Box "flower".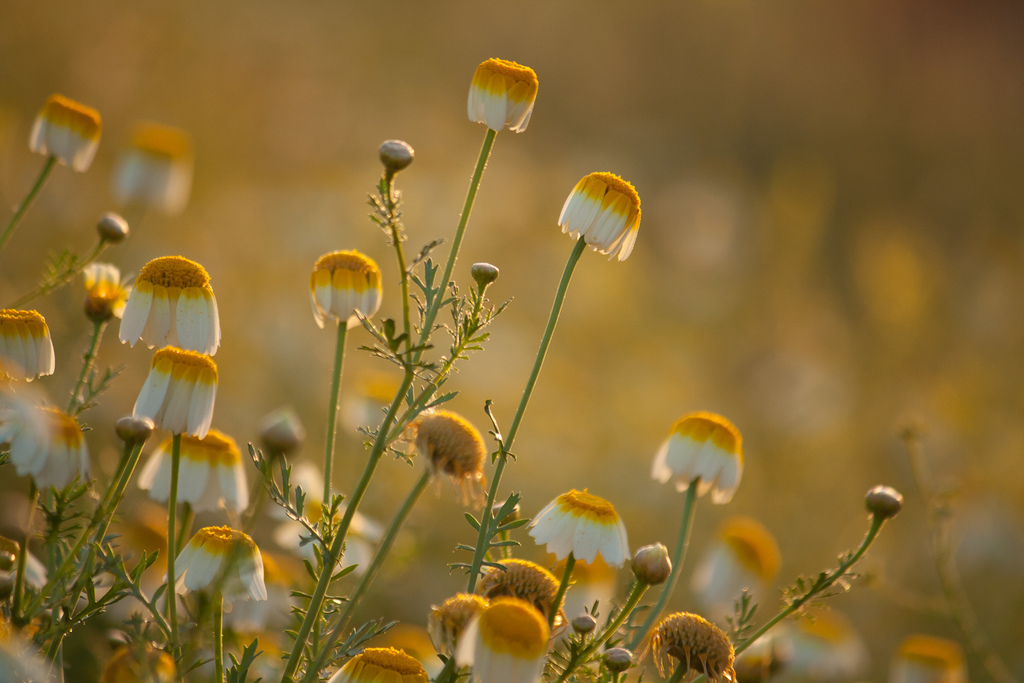
<box>0,536,49,597</box>.
